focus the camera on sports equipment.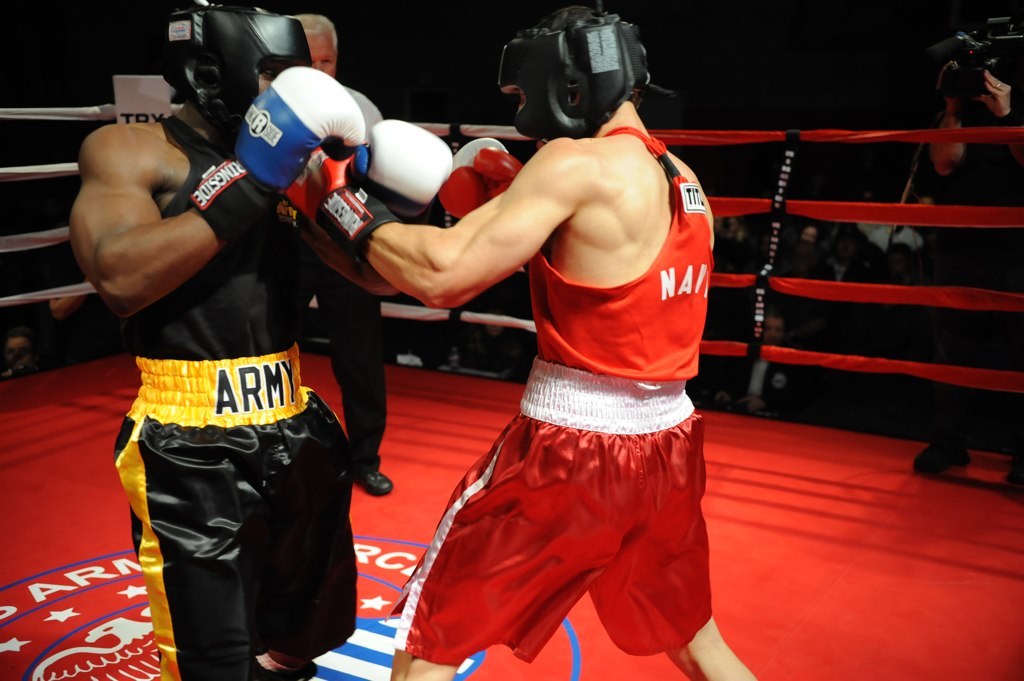
Focus region: [162,0,312,137].
